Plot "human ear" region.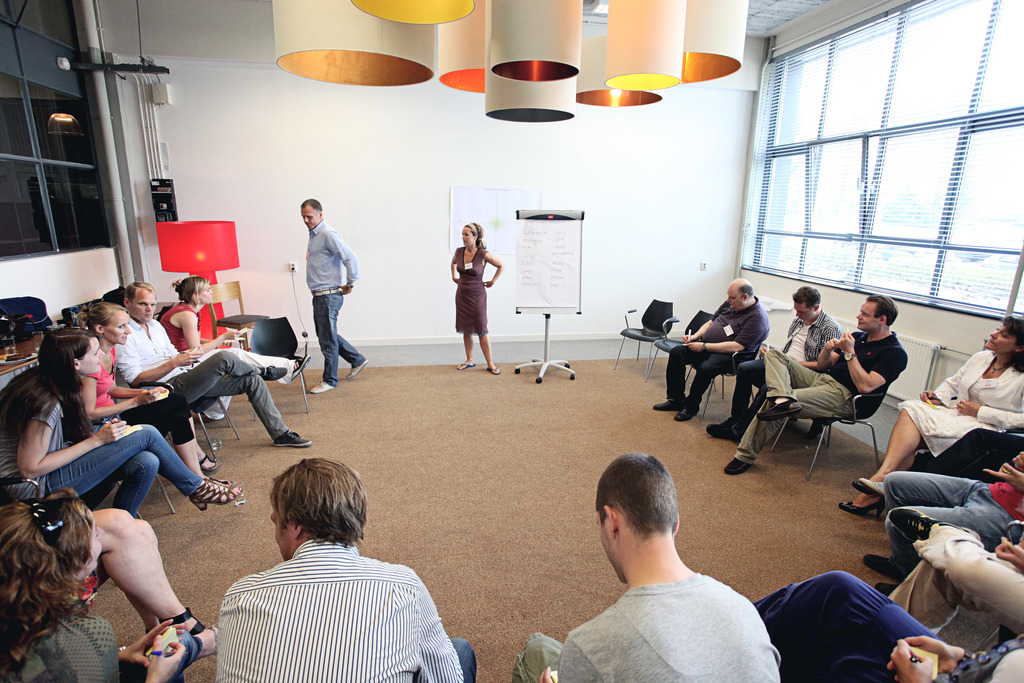
Plotted at crop(675, 511, 681, 532).
